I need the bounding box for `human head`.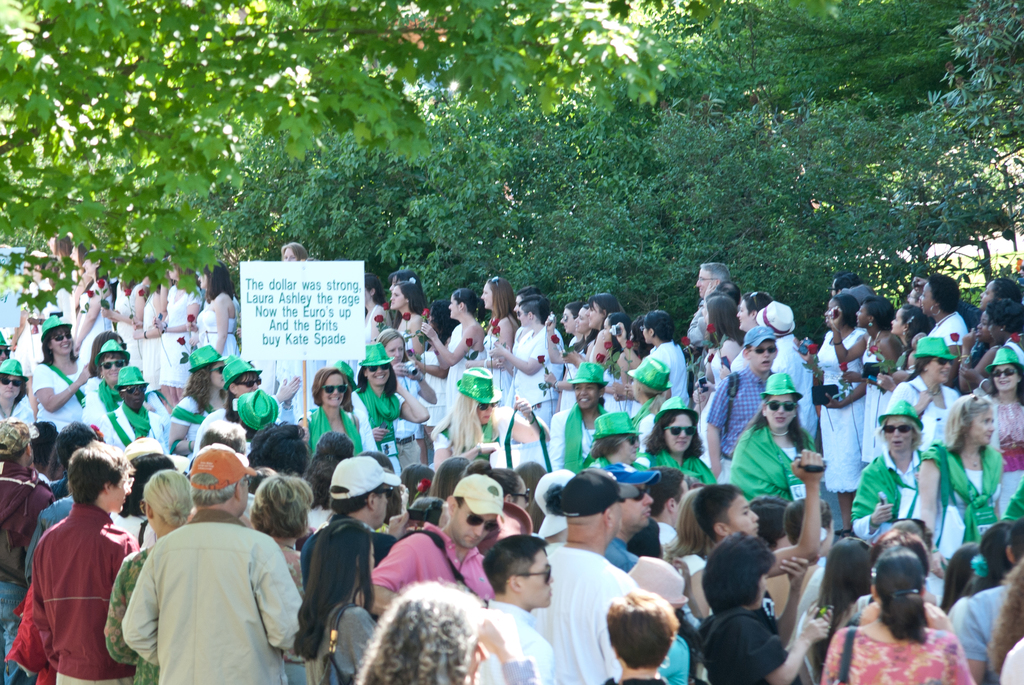
Here it is: x1=388, y1=270, x2=422, y2=282.
